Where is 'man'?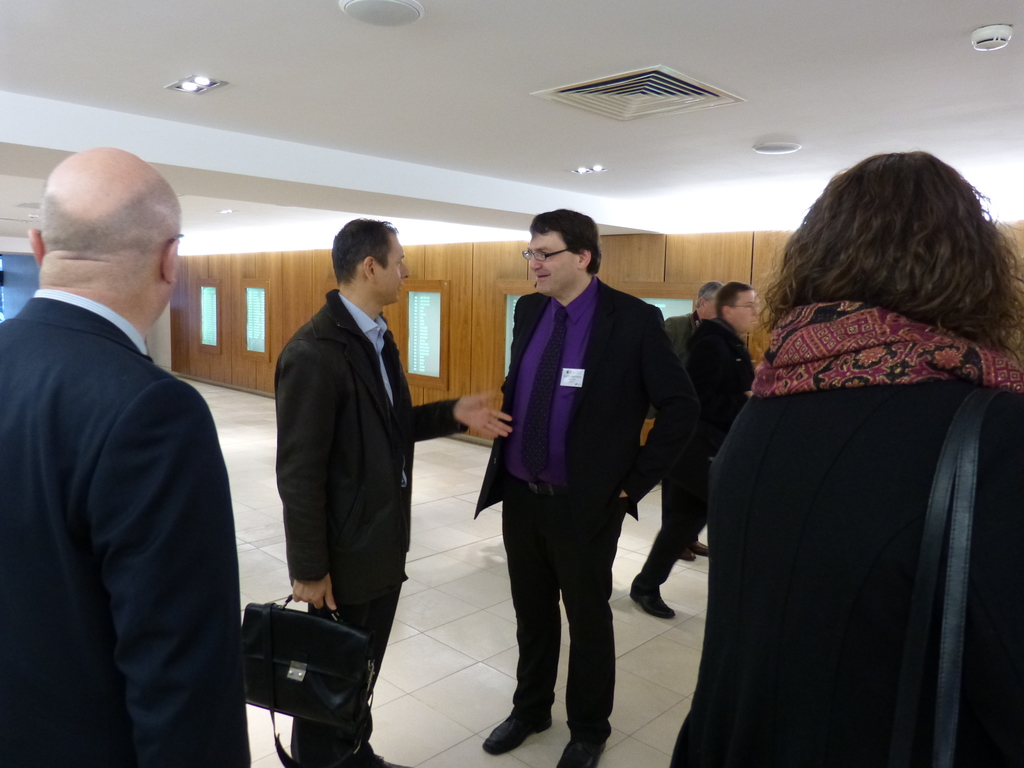
l=665, t=280, r=723, b=357.
